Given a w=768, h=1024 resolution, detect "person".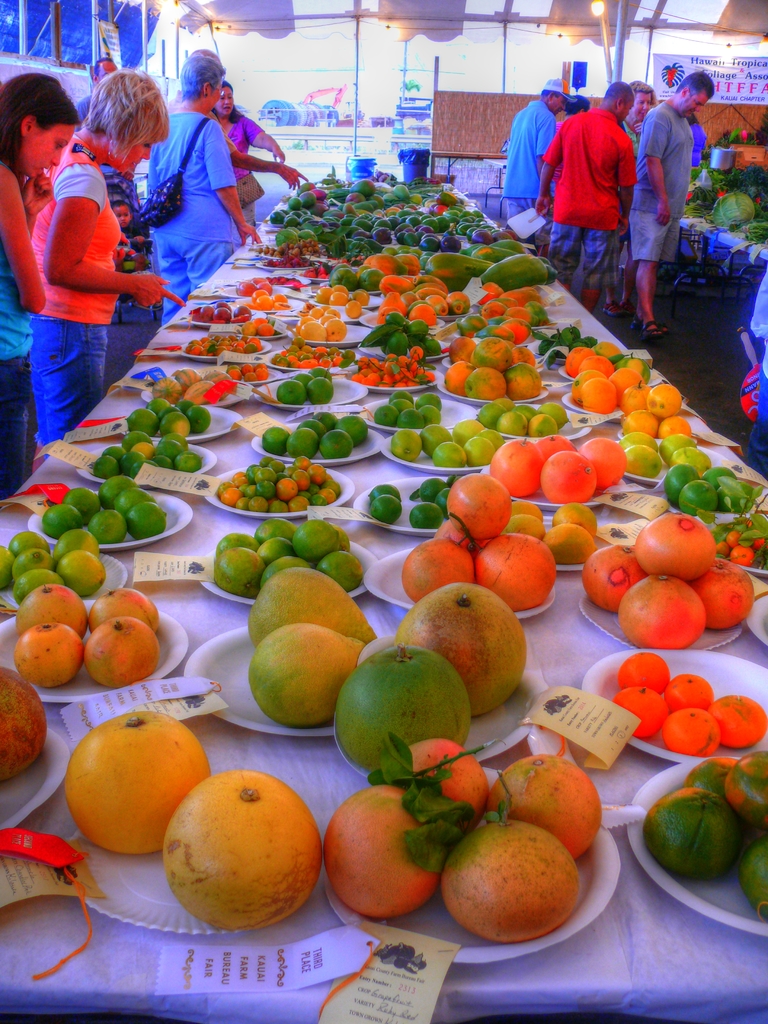
[207, 86, 288, 237].
